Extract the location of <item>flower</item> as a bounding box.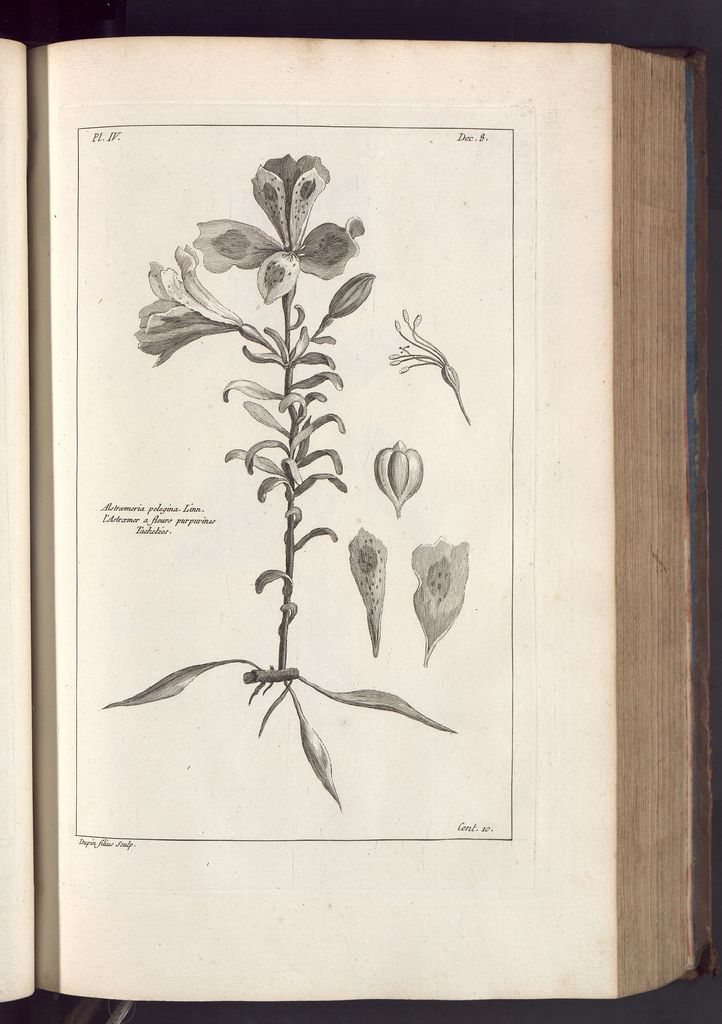
{"left": 132, "top": 239, "right": 244, "bottom": 369}.
